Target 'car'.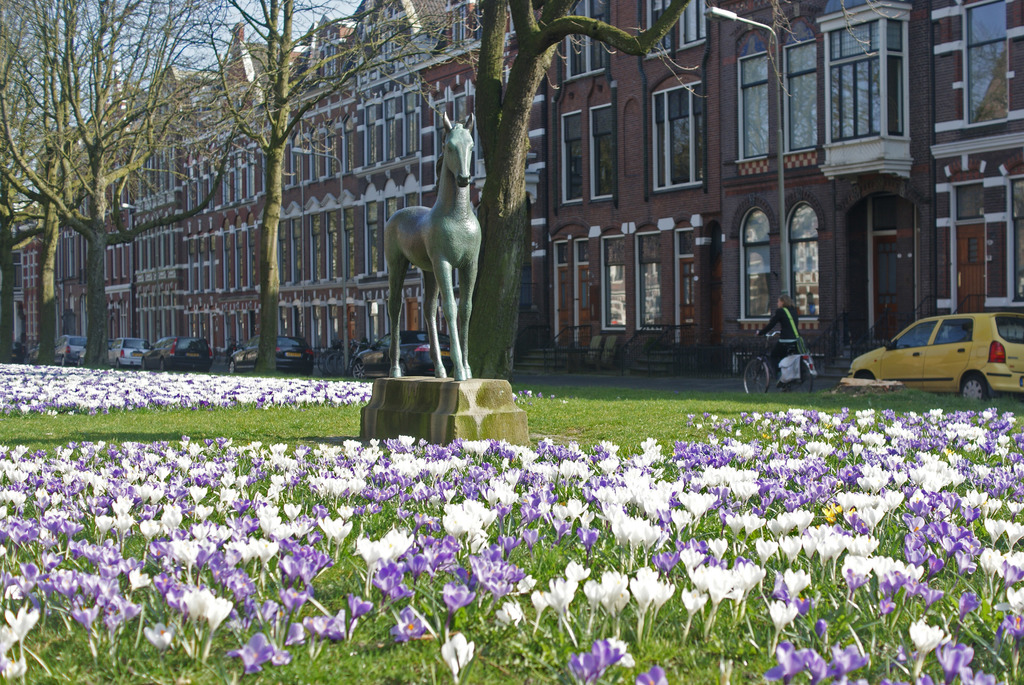
Target region: box=[343, 329, 457, 384].
